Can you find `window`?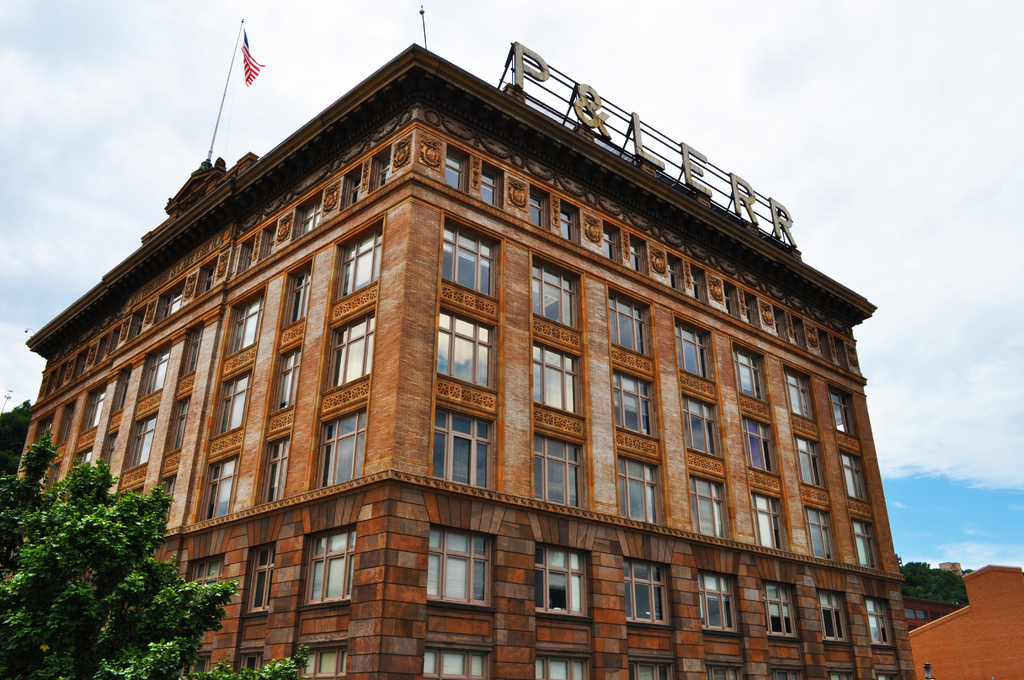
Yes, bounding box: (left=620, top=455, right=656, bottom=523).
